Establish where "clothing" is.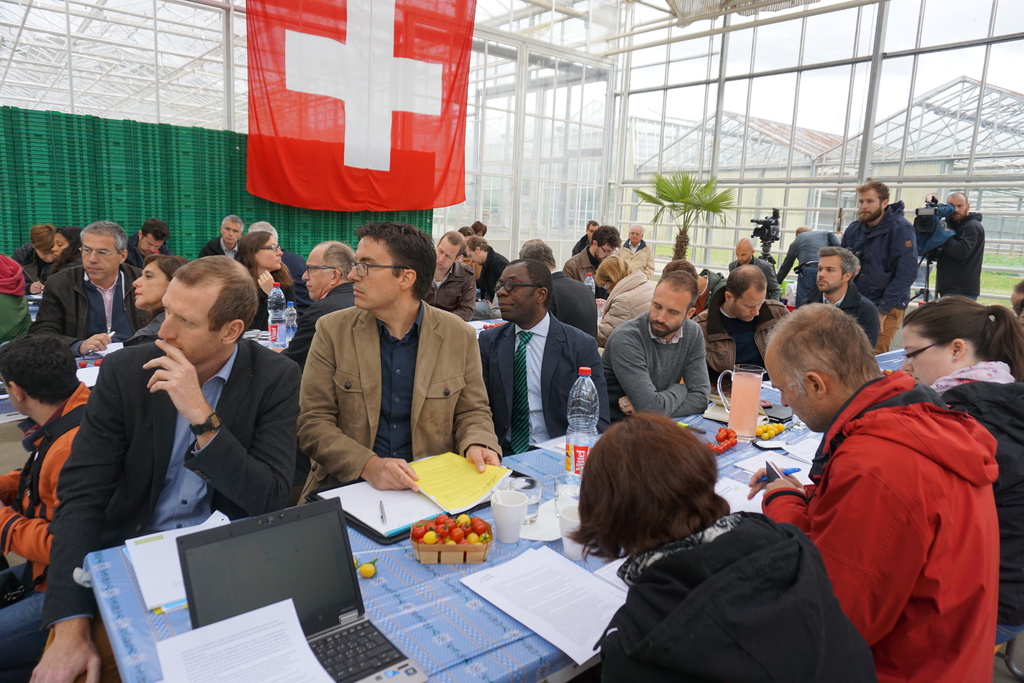
Established at [x1=696, y1=304, x2=790, y2=382].
